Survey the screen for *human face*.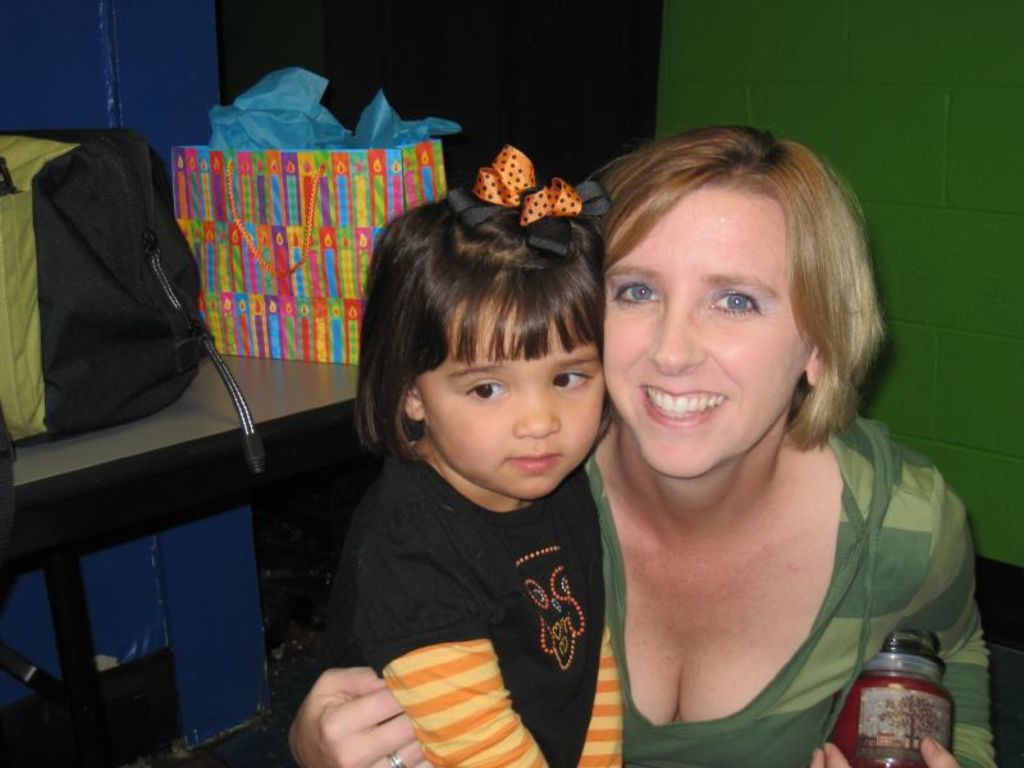
Survey found: pyautogui.locateOnScreen(389, 298, 603, 502).
